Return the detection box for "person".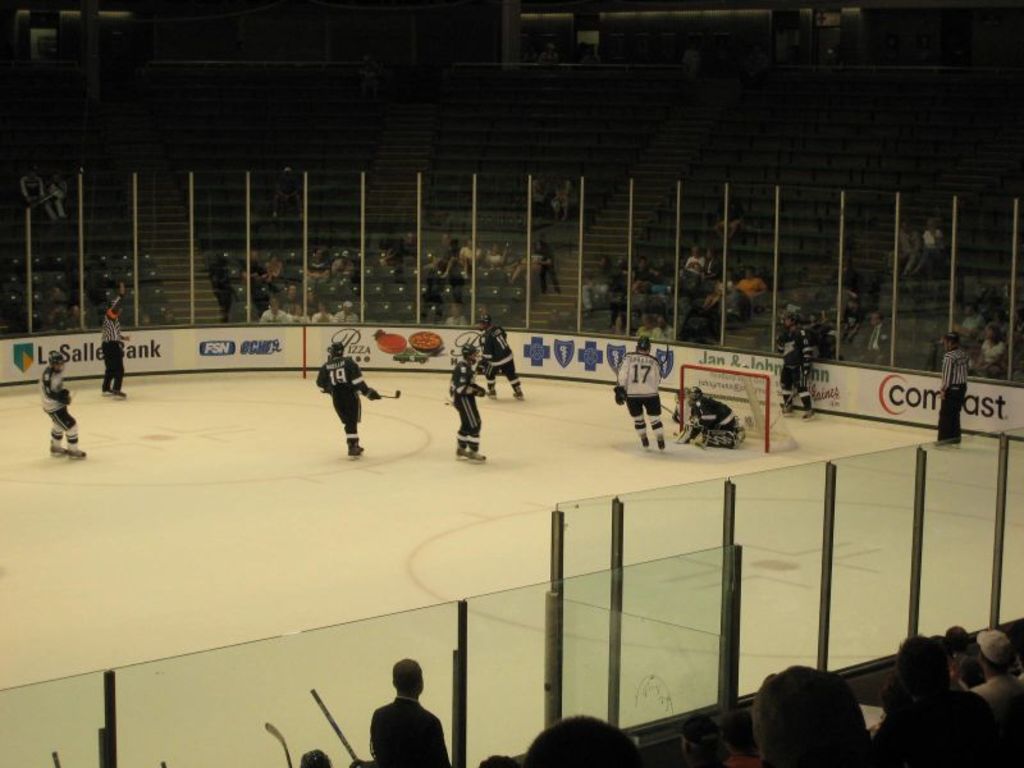
(293,355,362,456).
